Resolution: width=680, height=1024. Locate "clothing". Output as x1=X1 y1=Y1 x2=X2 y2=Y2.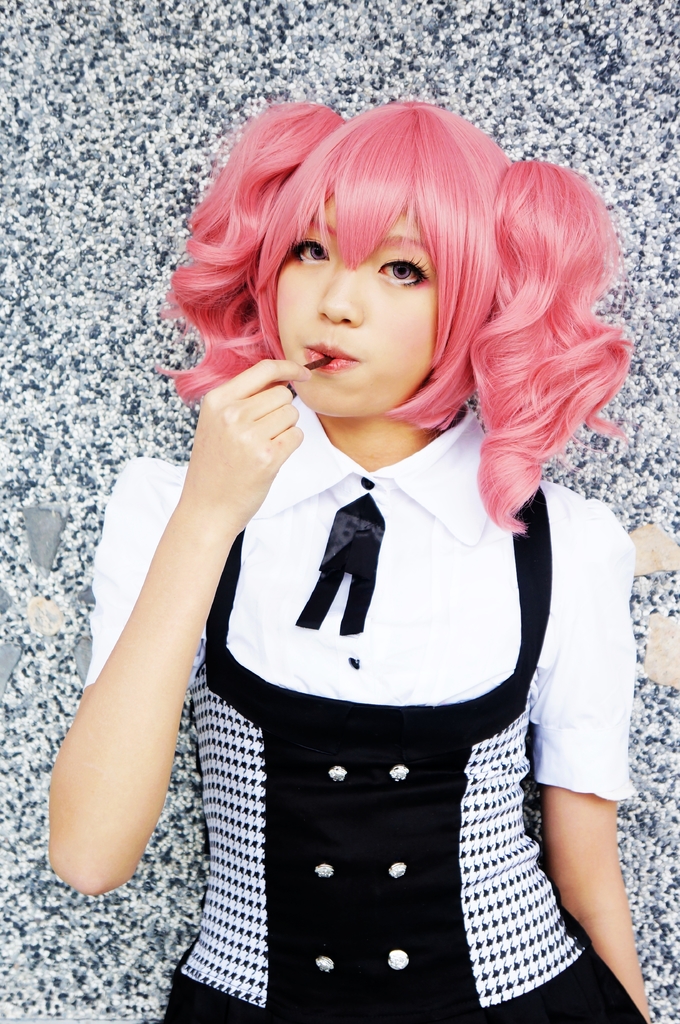
x1=85 y1=394 x2=644 y2=1023.
